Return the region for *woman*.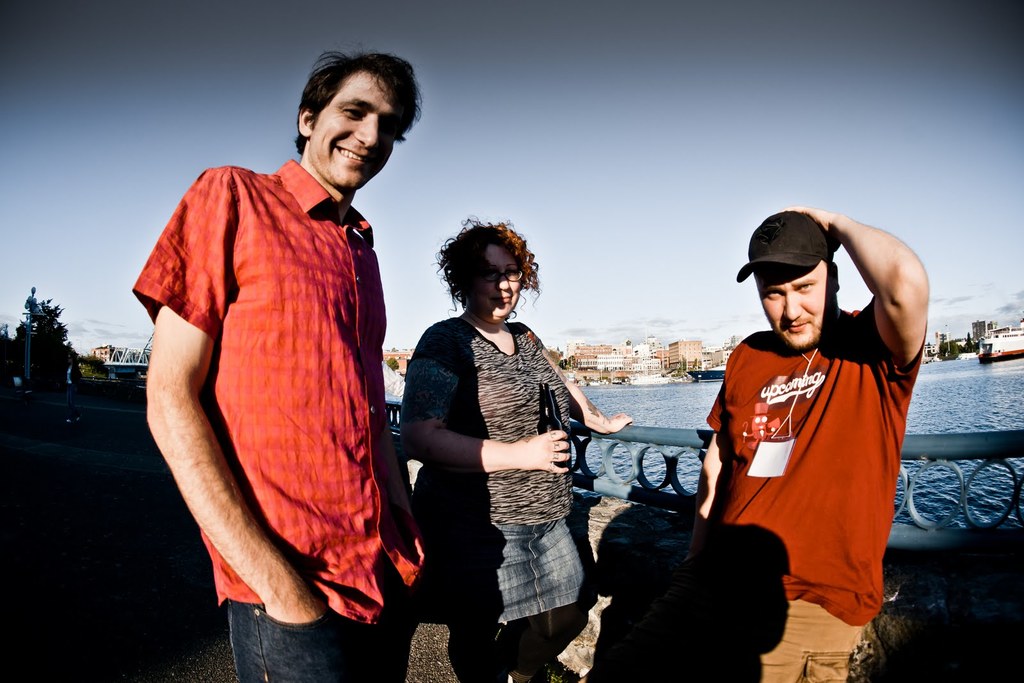
393:208:607:680.
